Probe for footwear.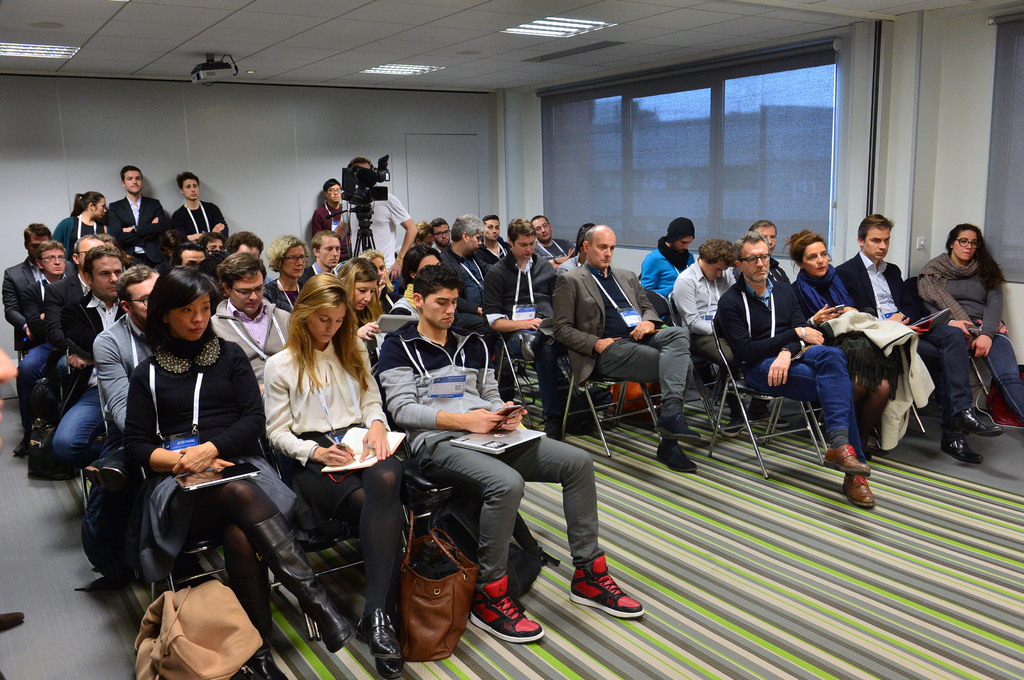
Probe result: bbox(950, 409, 1003, 438).
